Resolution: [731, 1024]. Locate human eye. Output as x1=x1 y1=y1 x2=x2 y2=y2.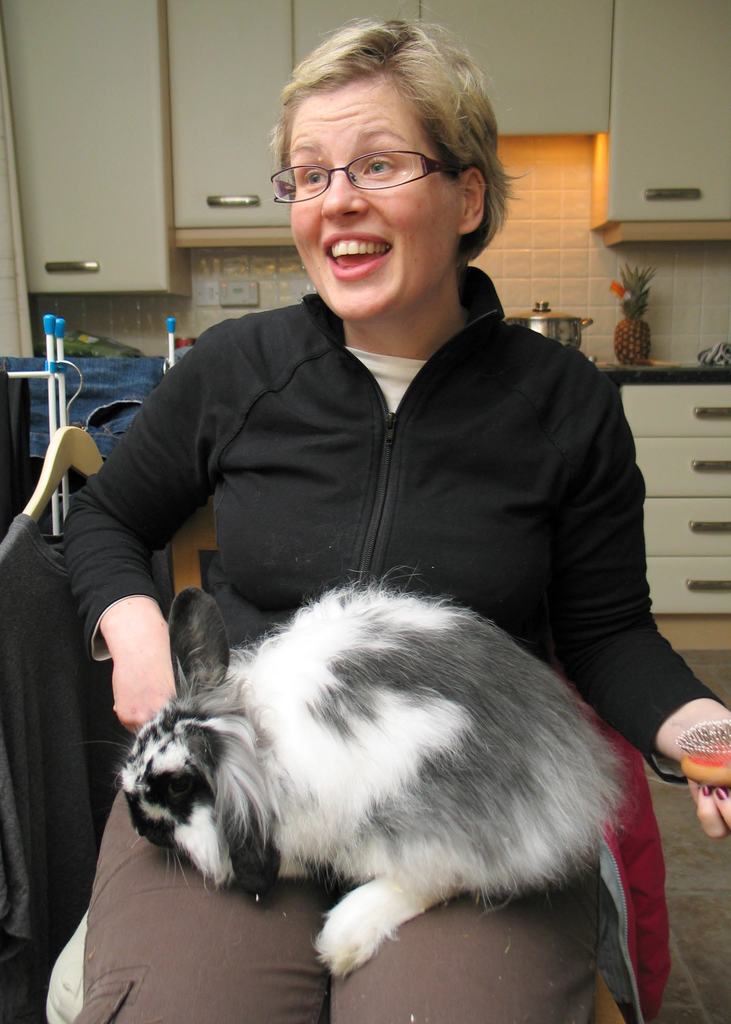
x1=365 y1=150 x2=399 y2=181.
